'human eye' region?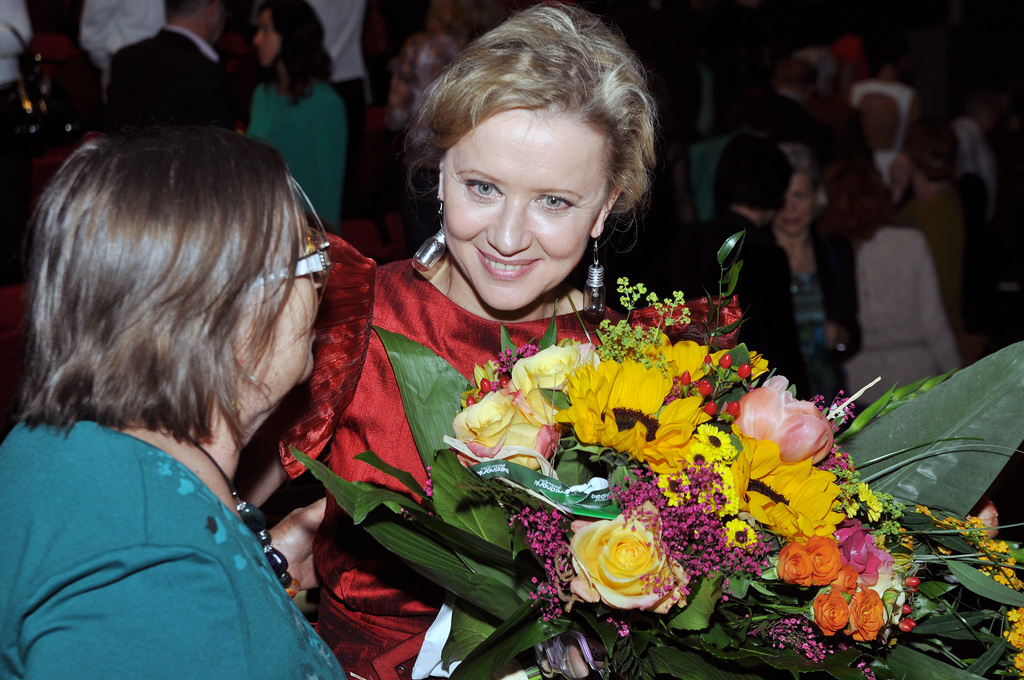
box(532, 194, 574, 213)
